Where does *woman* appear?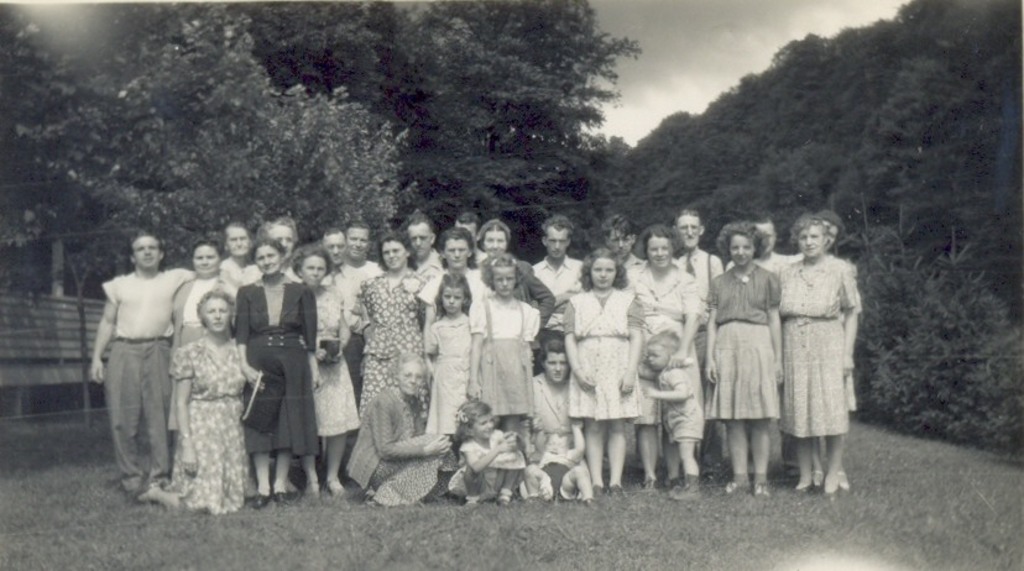
Appears at (x1=129, y1=287, x2=250, y2=513).
